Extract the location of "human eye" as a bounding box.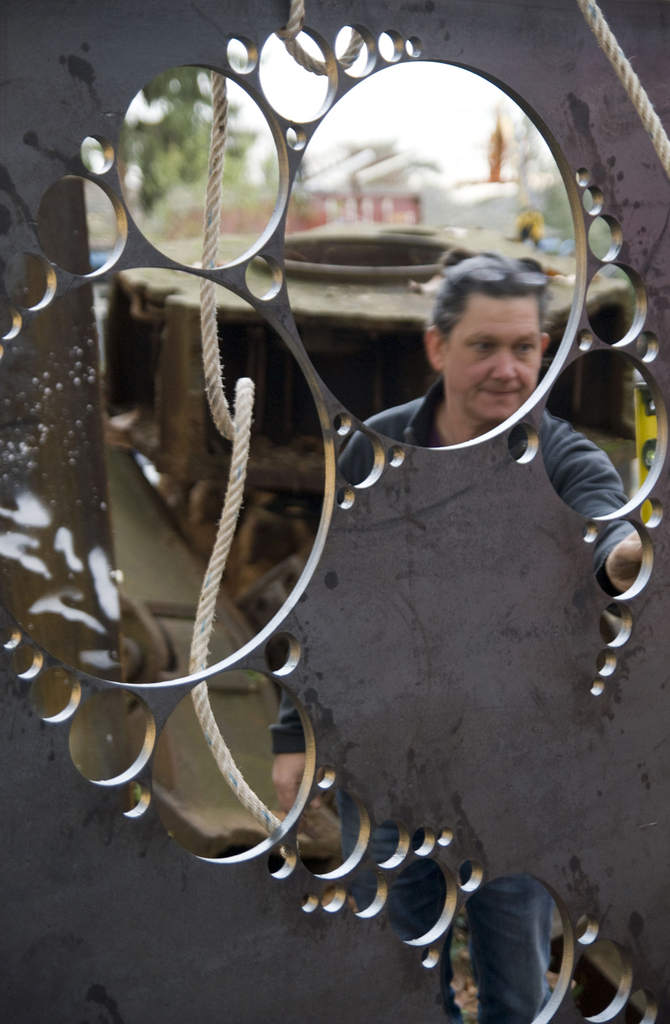
{"left": 466, "top": 334, "right": 494, "bottom": 357}.
